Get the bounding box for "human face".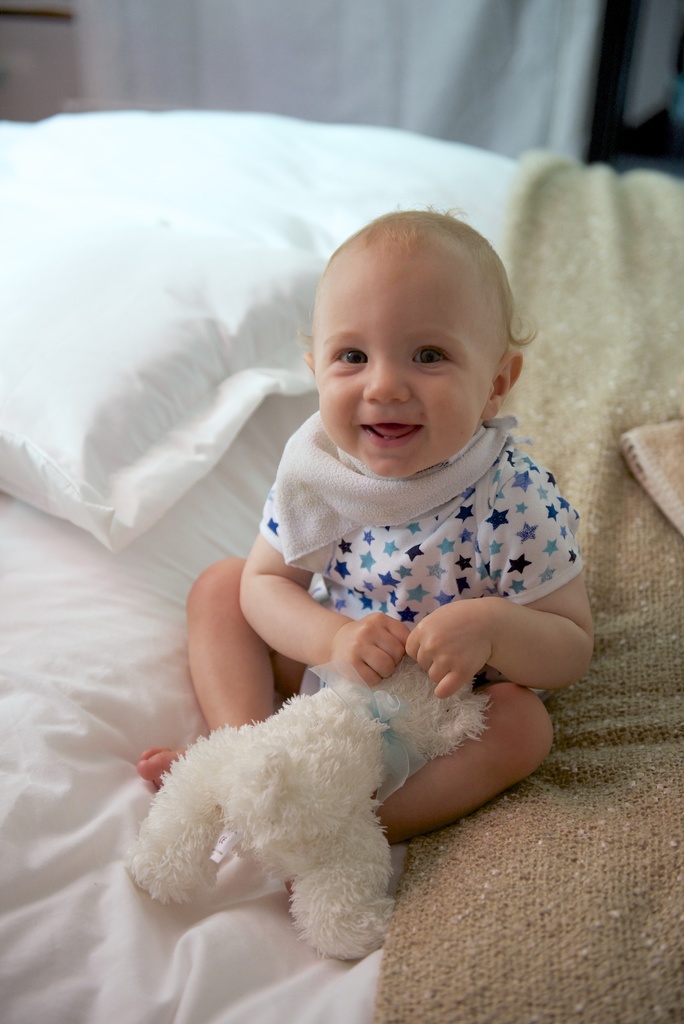
[x1=301, y1=240, x2=497, y2=483].
